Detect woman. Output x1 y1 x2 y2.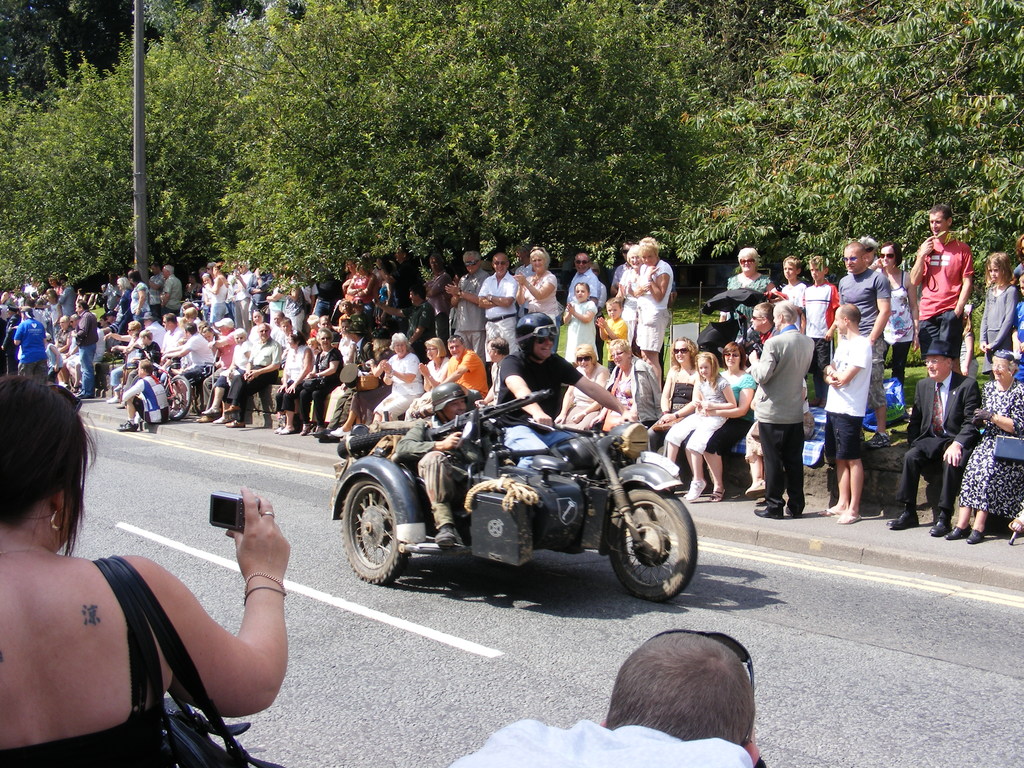
348 258 379 307.
